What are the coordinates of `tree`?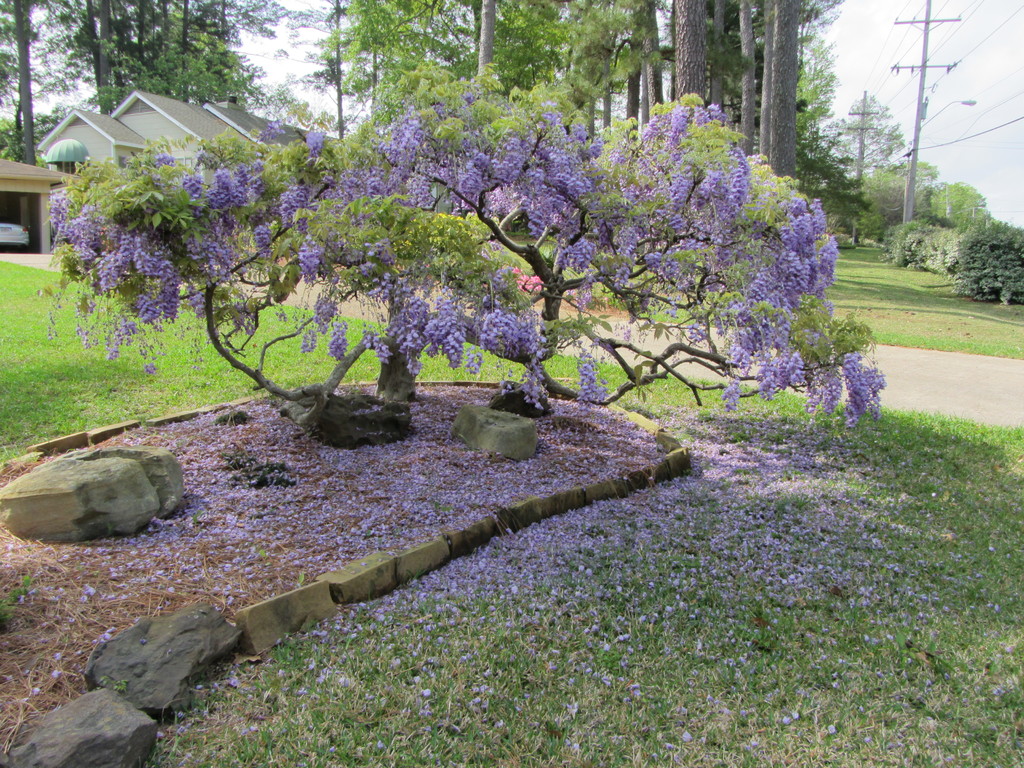
100, 0, 172, 112.
